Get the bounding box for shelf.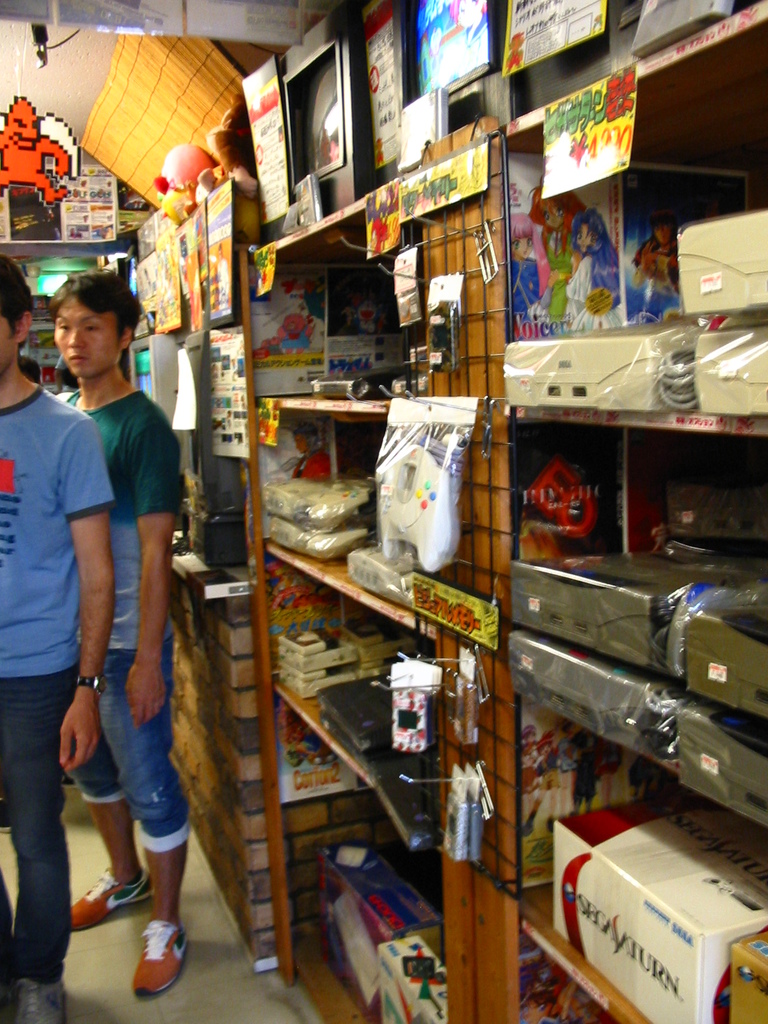
[left=233, top=134, right=474, bottom=1023].
